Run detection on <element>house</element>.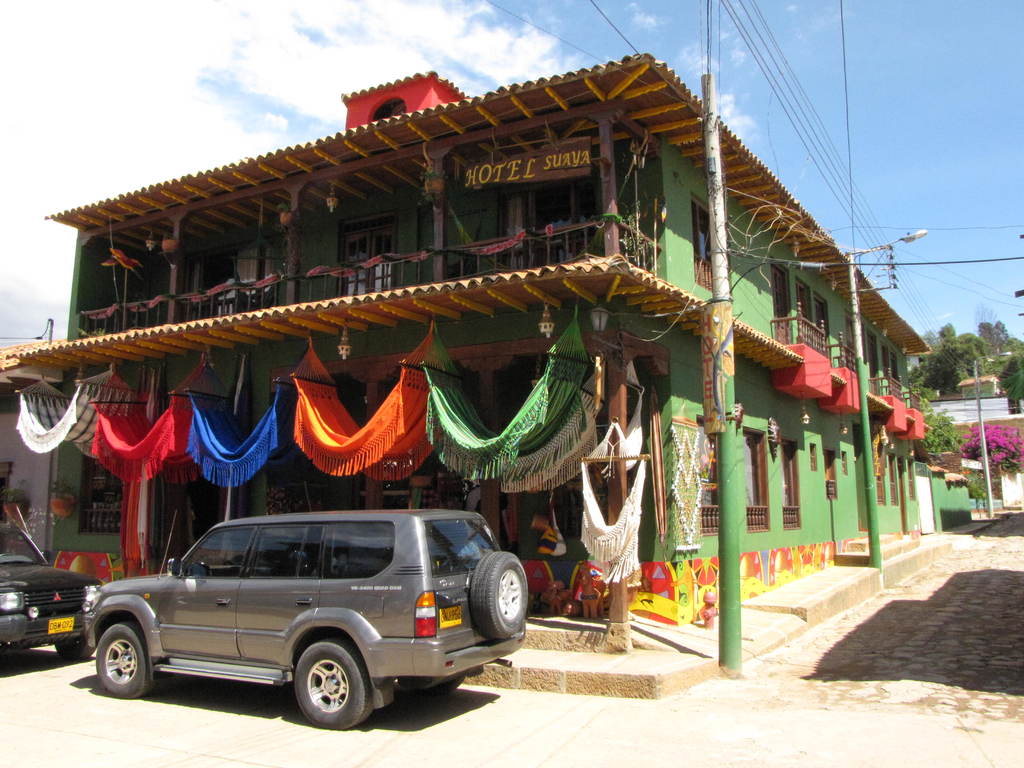
Result: detection(0, 43, 934, 654).
